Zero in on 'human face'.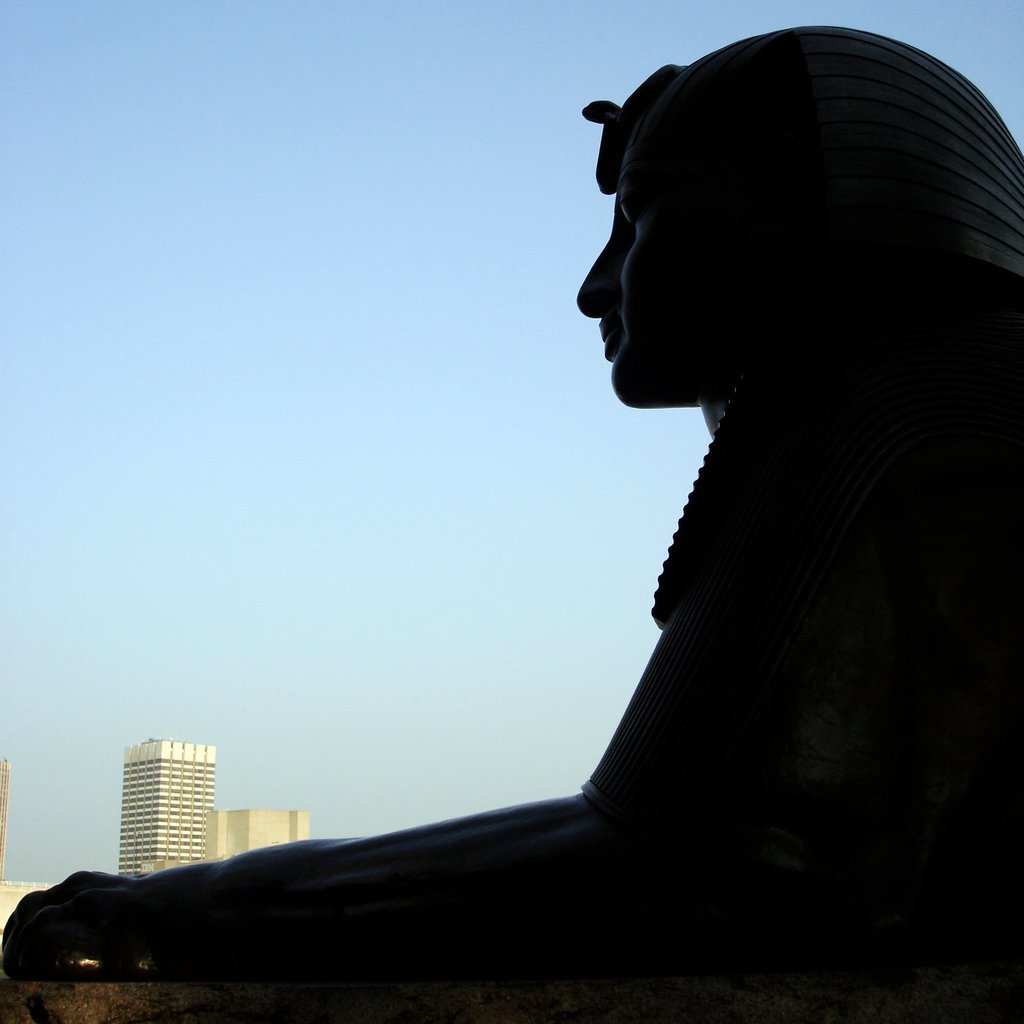
Zeroed in: 572/173/755/407.
